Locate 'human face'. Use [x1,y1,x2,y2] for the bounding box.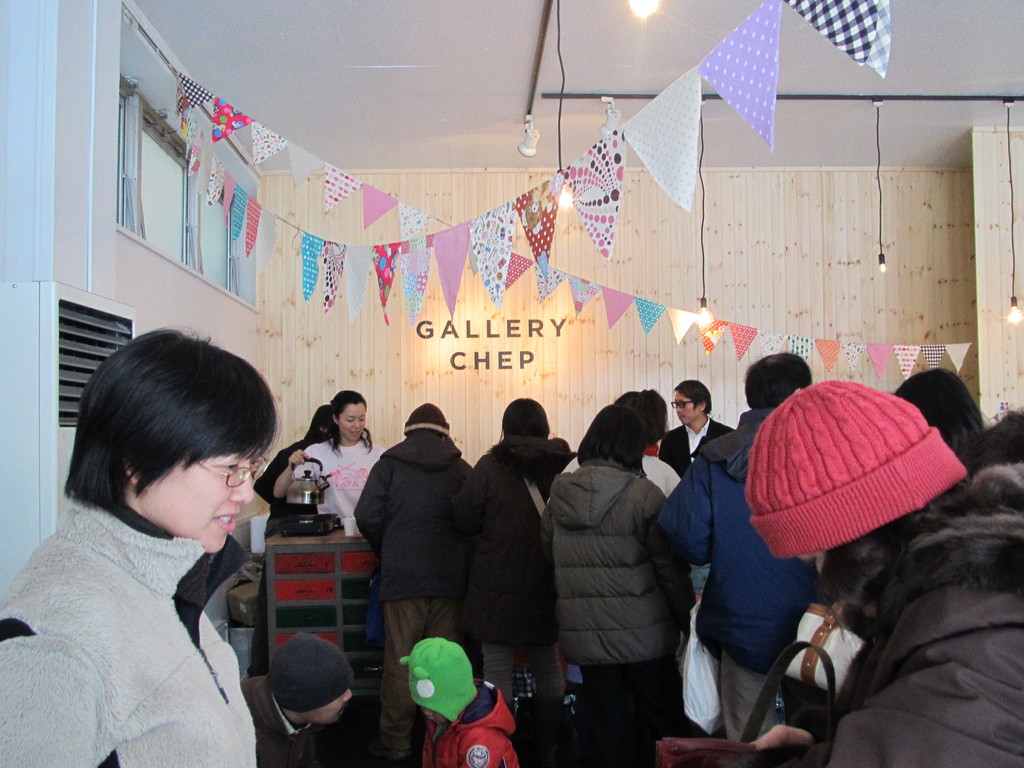
[337,402,372,443].
